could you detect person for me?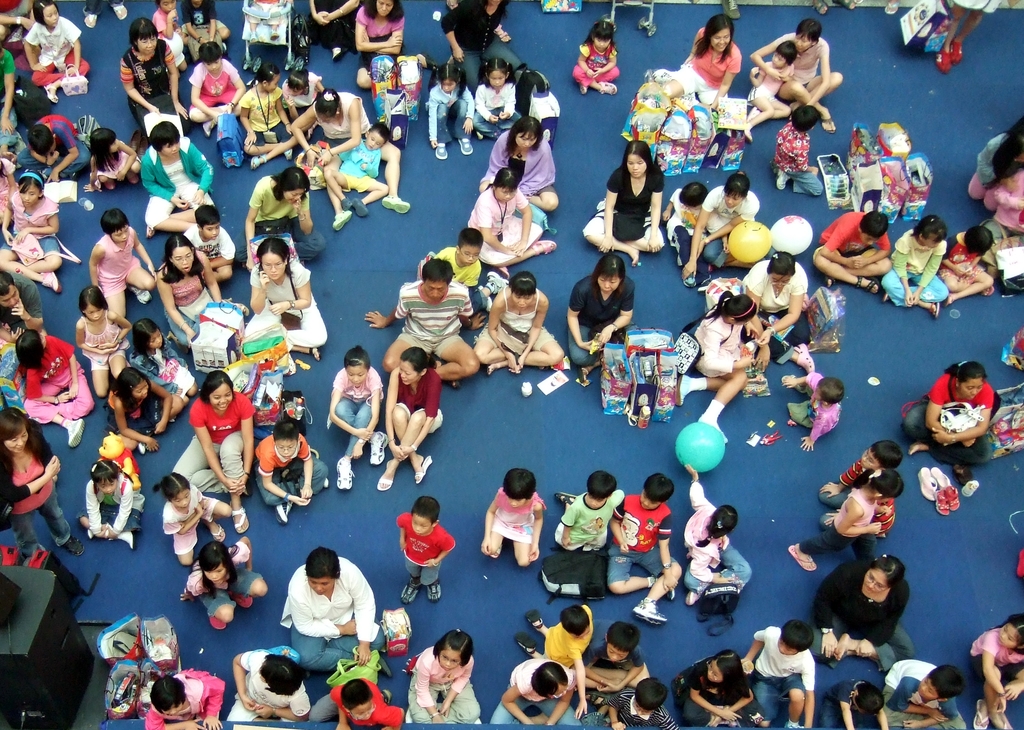
Detection result: BBox(744, 247, 812, 362).
